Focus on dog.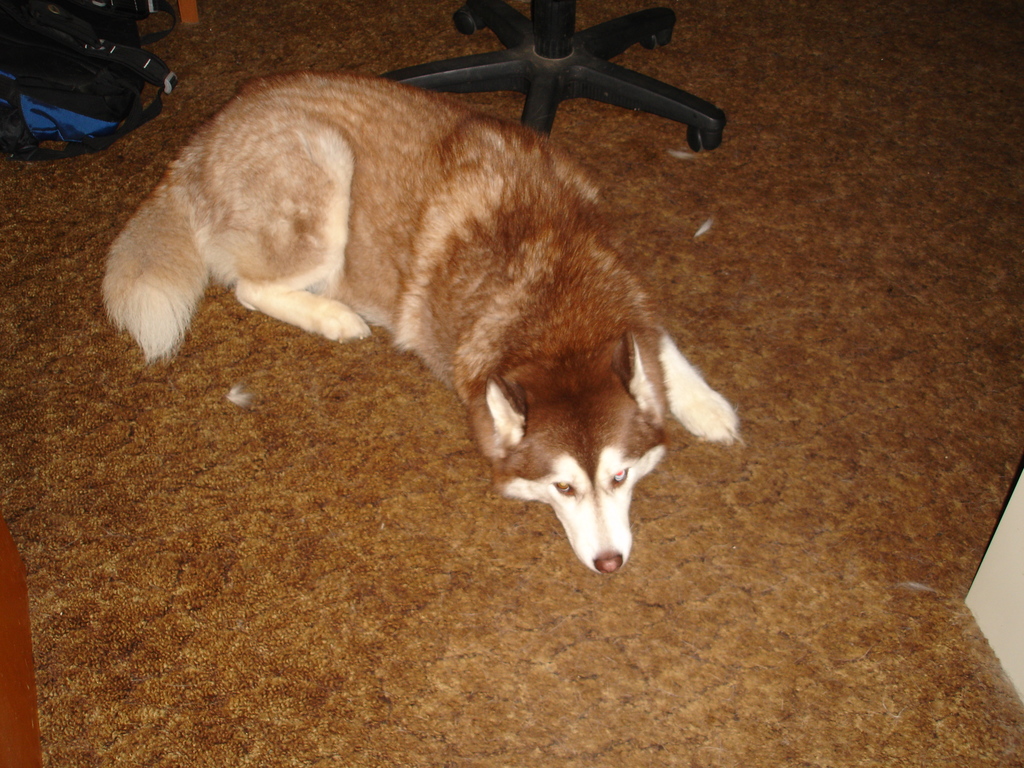
Focused at [x1=99, y1=67, x2=748, y2=575].
